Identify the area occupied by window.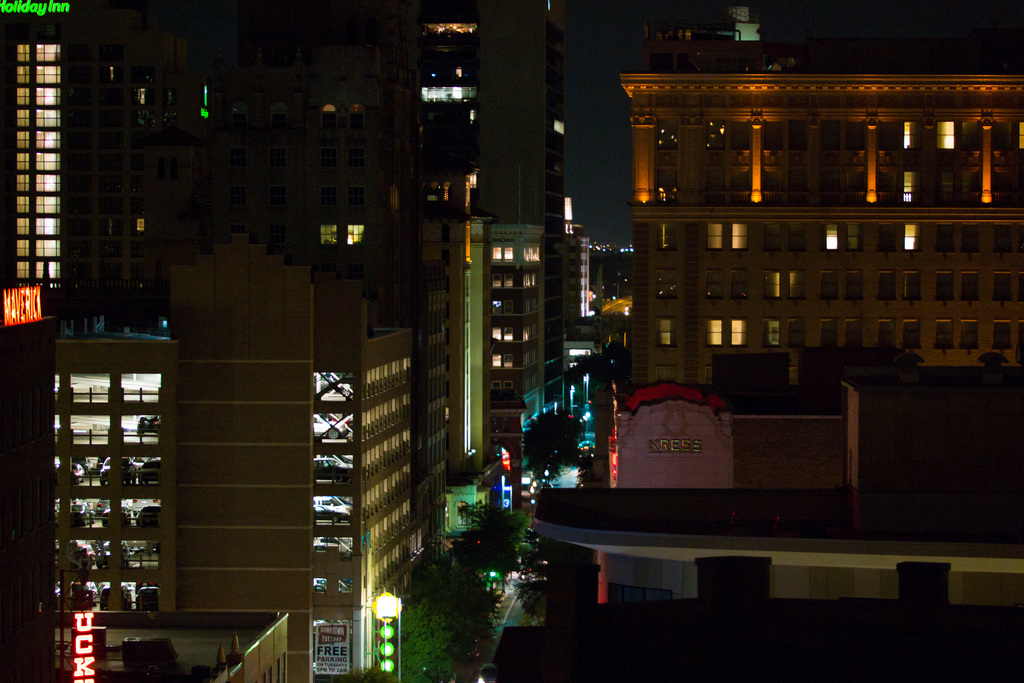
Area: x1=650, y1=320, x2=671, y2=352.
